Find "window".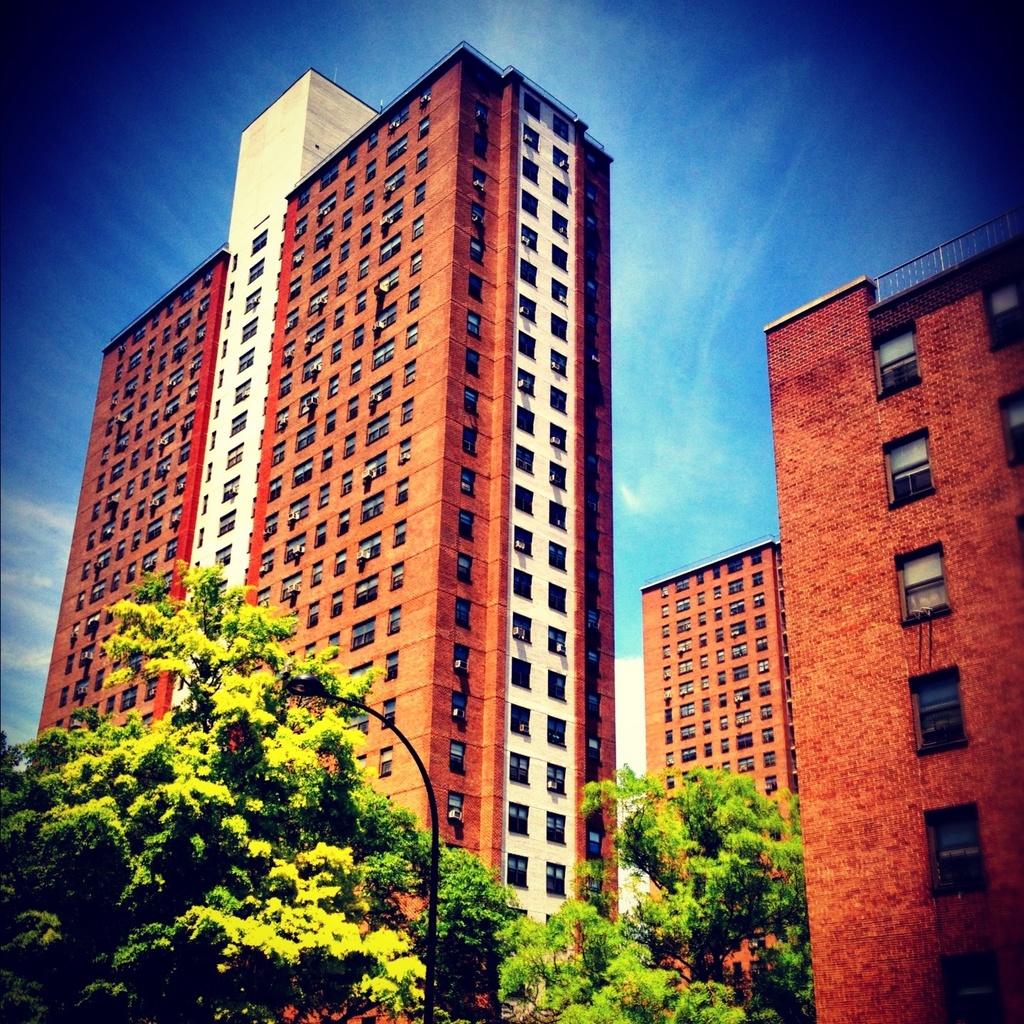
box(450, 741, 464, 778).
